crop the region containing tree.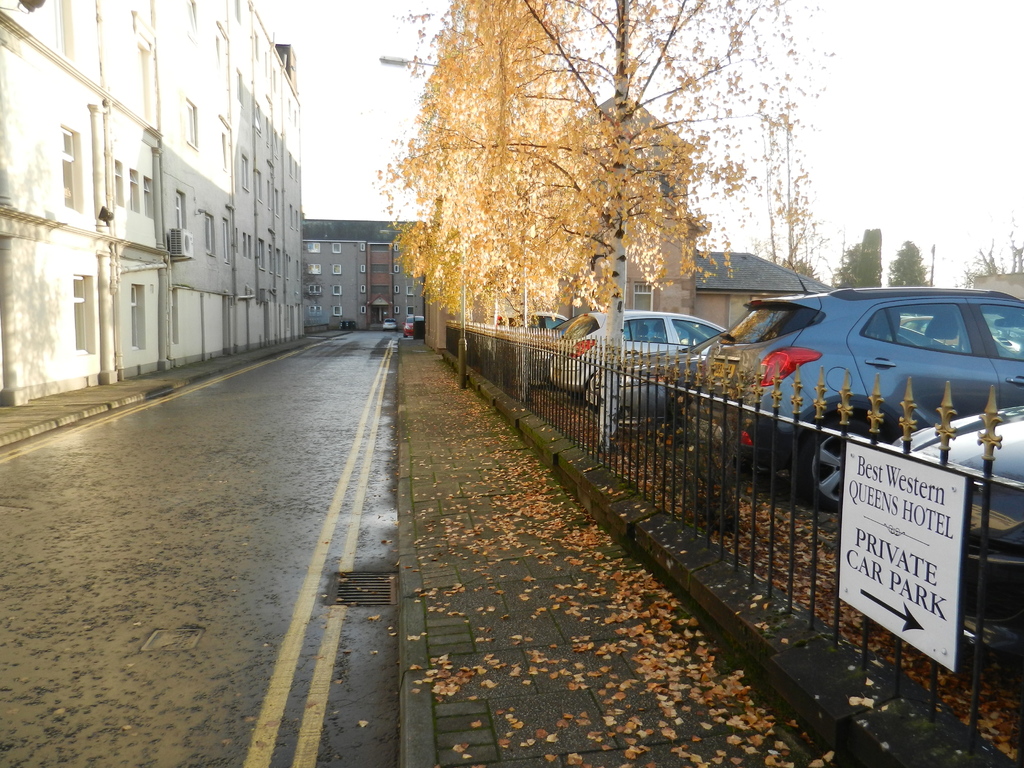
Crop region: box(819, 227, 890, 294).
